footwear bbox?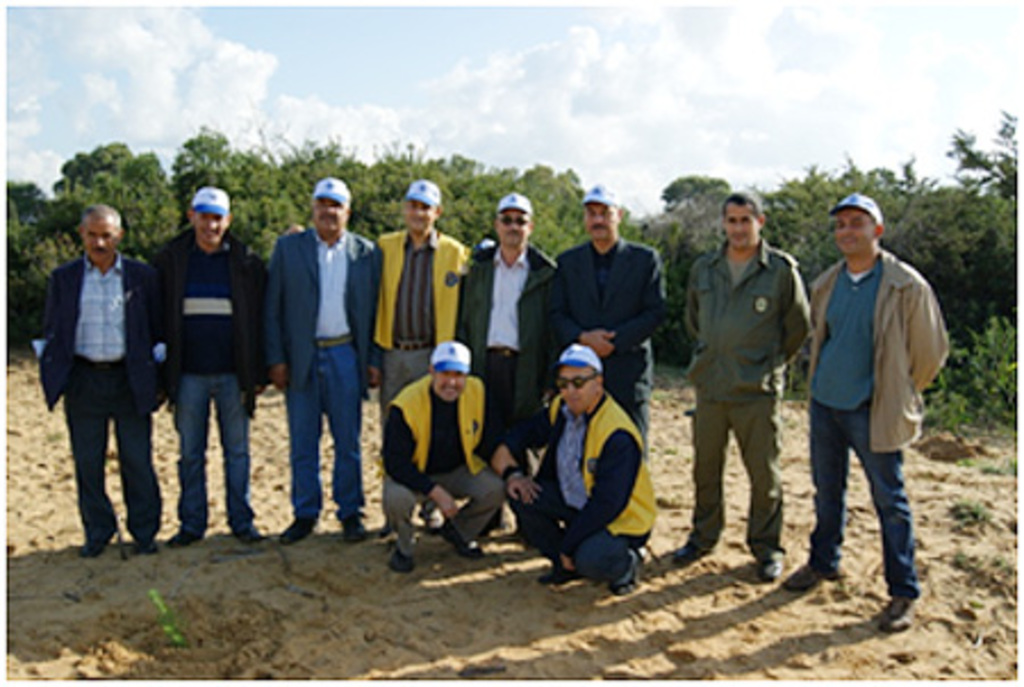
(x1=239, y1=530, x2=264, y2=546)
